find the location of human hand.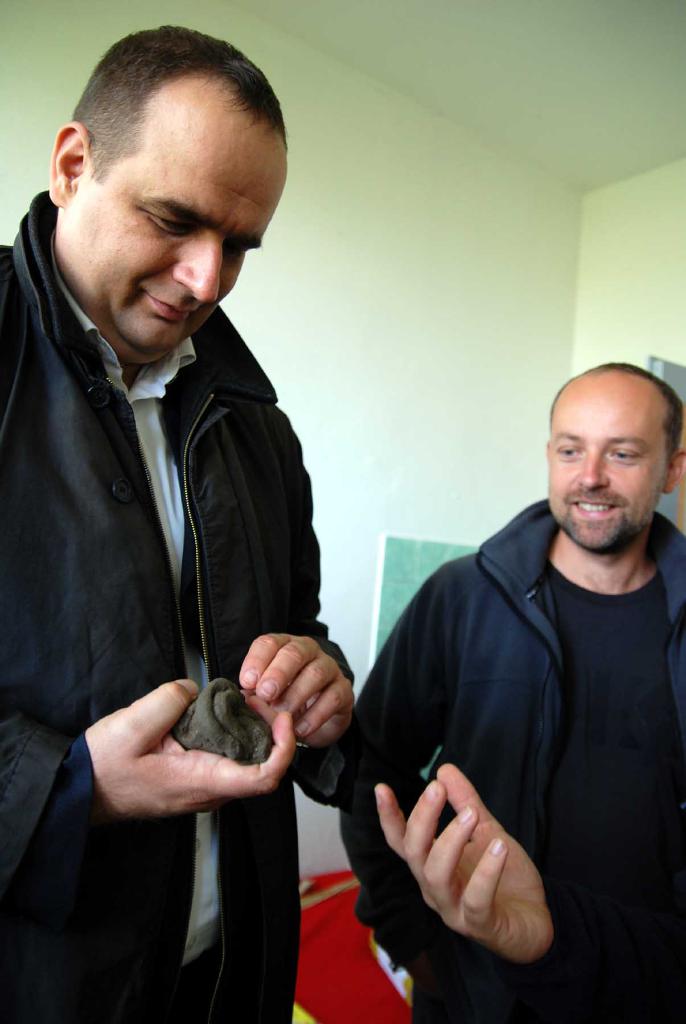
Location: detection(237, 627, 358, 751).
